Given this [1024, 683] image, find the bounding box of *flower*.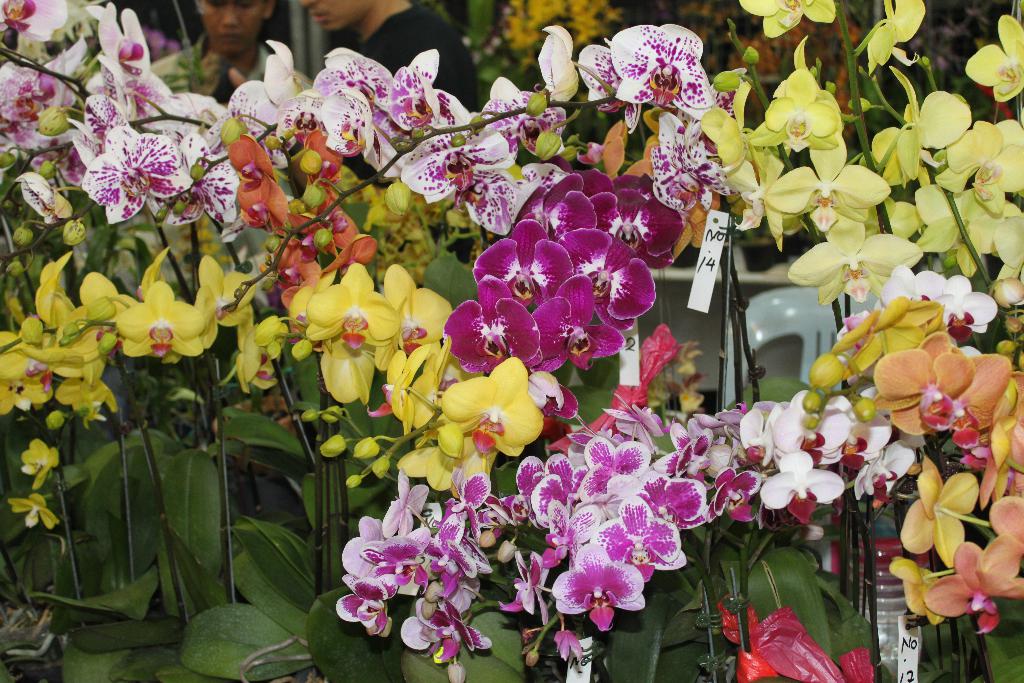
(left=0, top=38, right=92, bottom=157).
